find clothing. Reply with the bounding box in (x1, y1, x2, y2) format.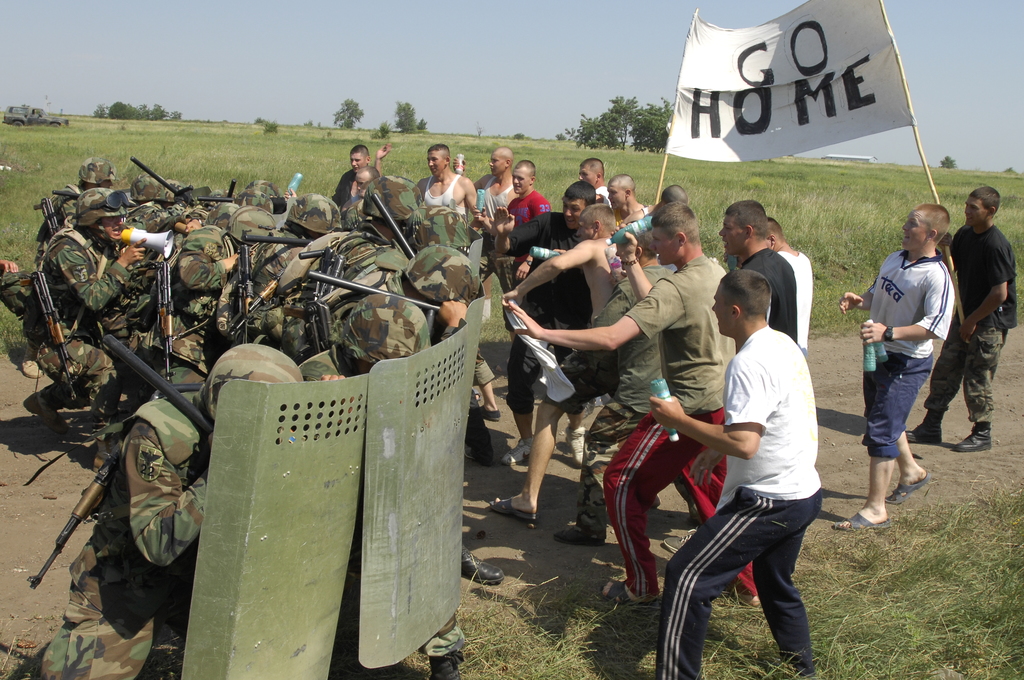
(579, 261, 666, 530).
